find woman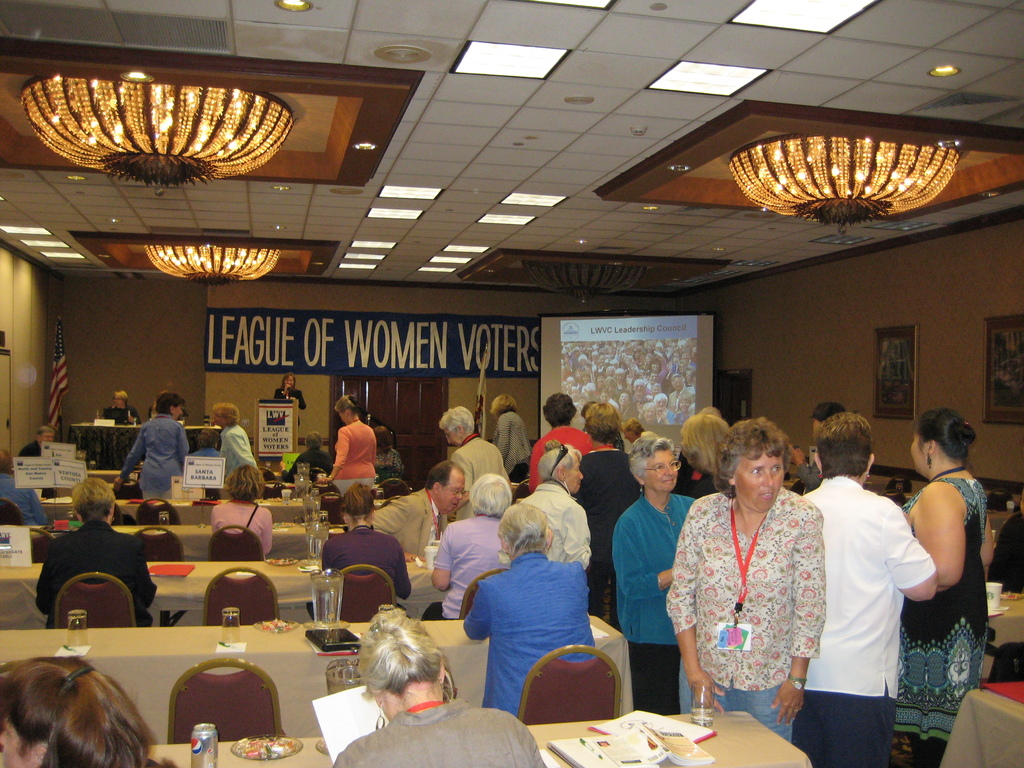
Rect(792, 410, 938, 767)
